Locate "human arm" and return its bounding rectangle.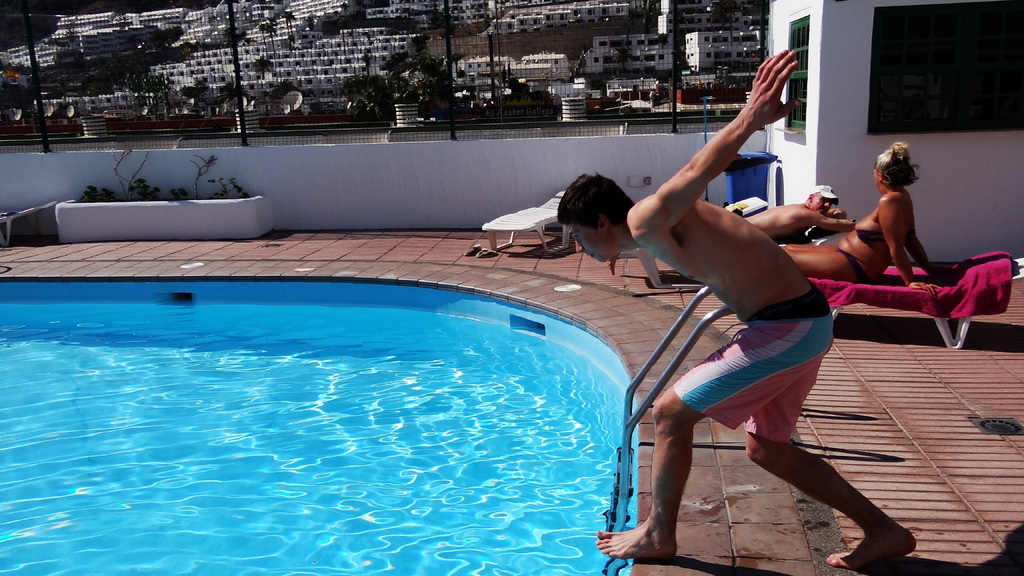
box=[801, 204, 858, 233].
